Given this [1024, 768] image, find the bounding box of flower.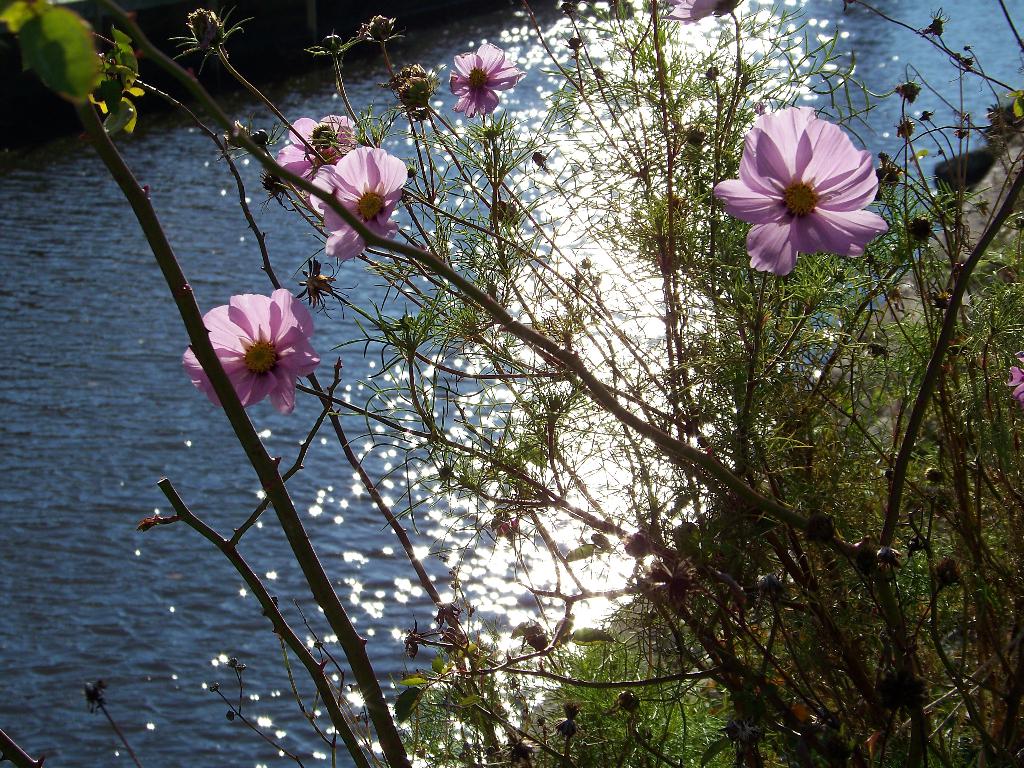
<bbox>897, 118, 911, 138</bbox>.
